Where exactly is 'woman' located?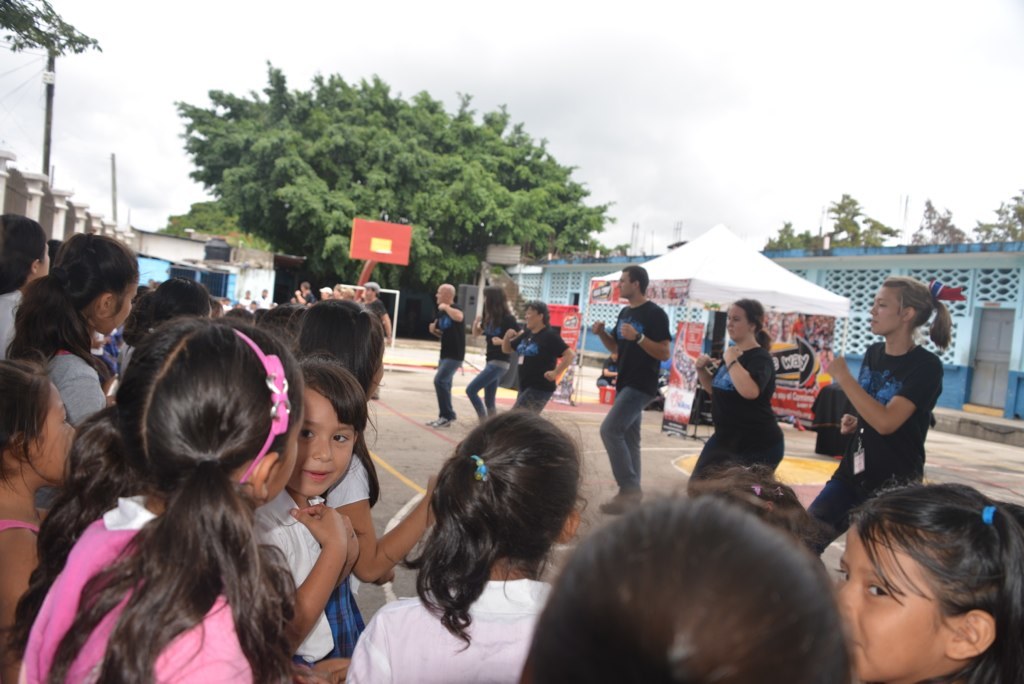
Its bounding box is [x1=502, y1=302, x2=576, y2=415].
